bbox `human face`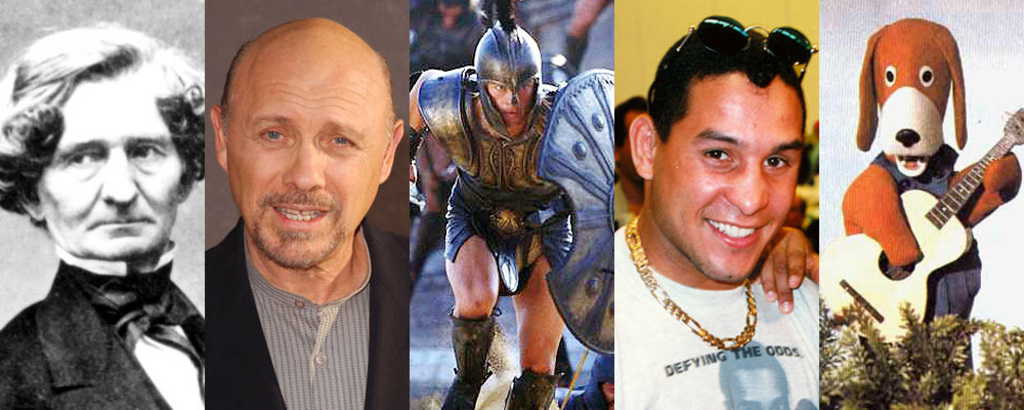
[left=653, top=81, right=799, bottom=284]
